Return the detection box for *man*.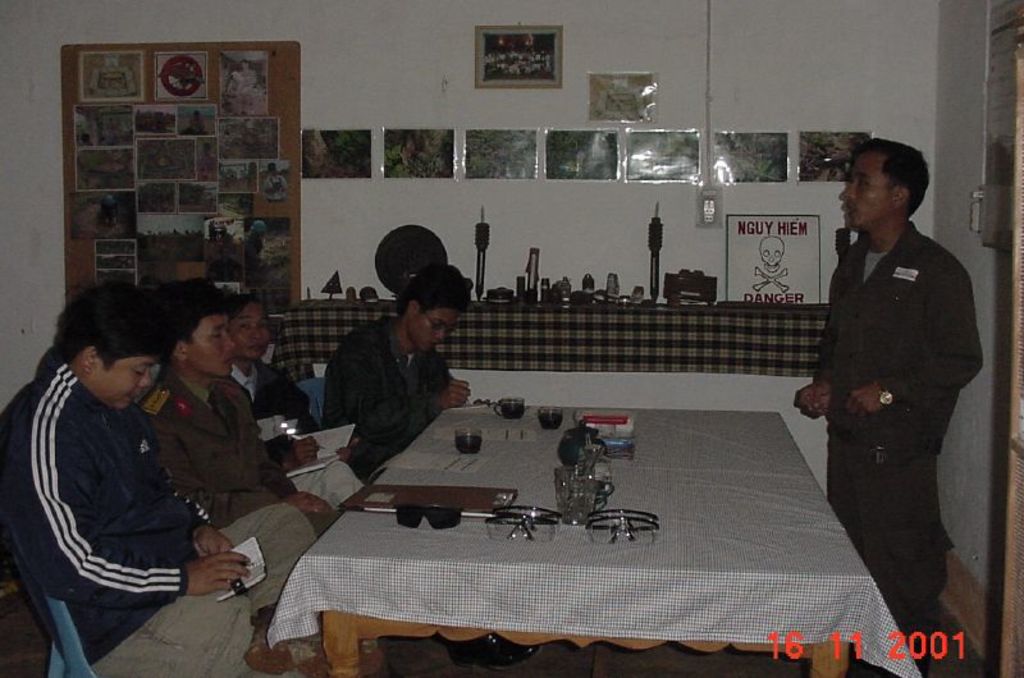
{"x1": 3, "y1": 283, "x2": 389, "y2": 677}.
